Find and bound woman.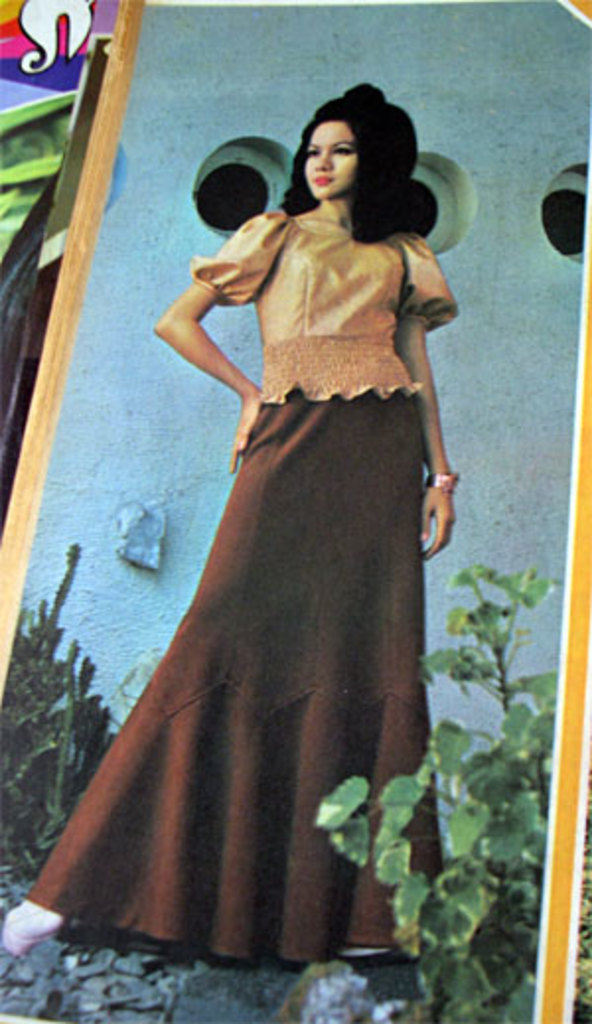
Bound: l=34, t=63, r=487, b=992.
